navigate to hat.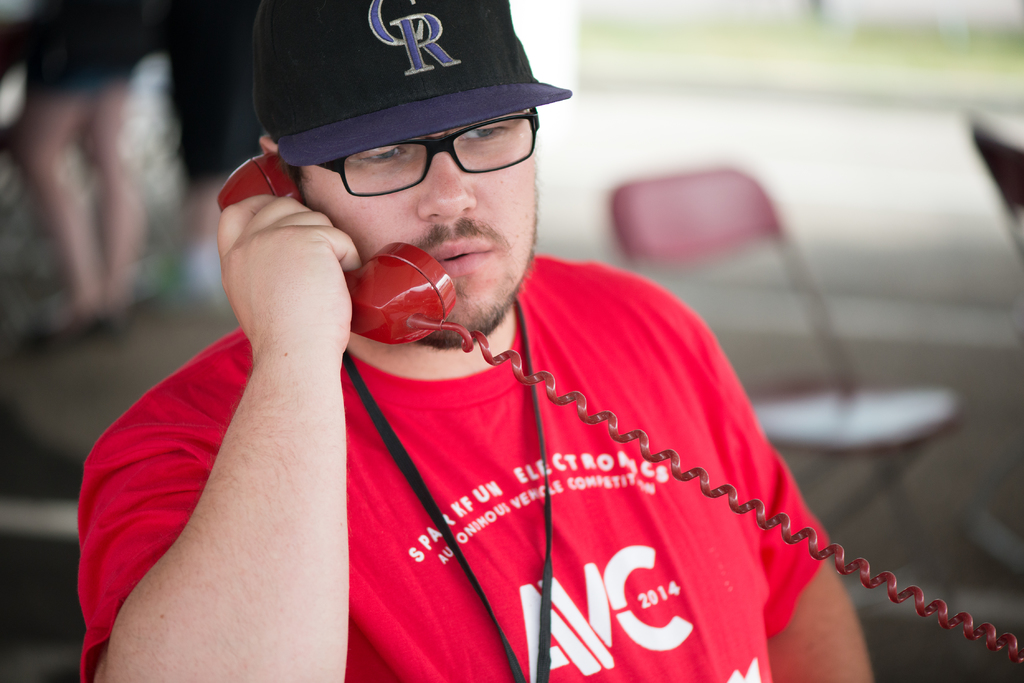
Navigation target: region(253, 0, 572, 167).
